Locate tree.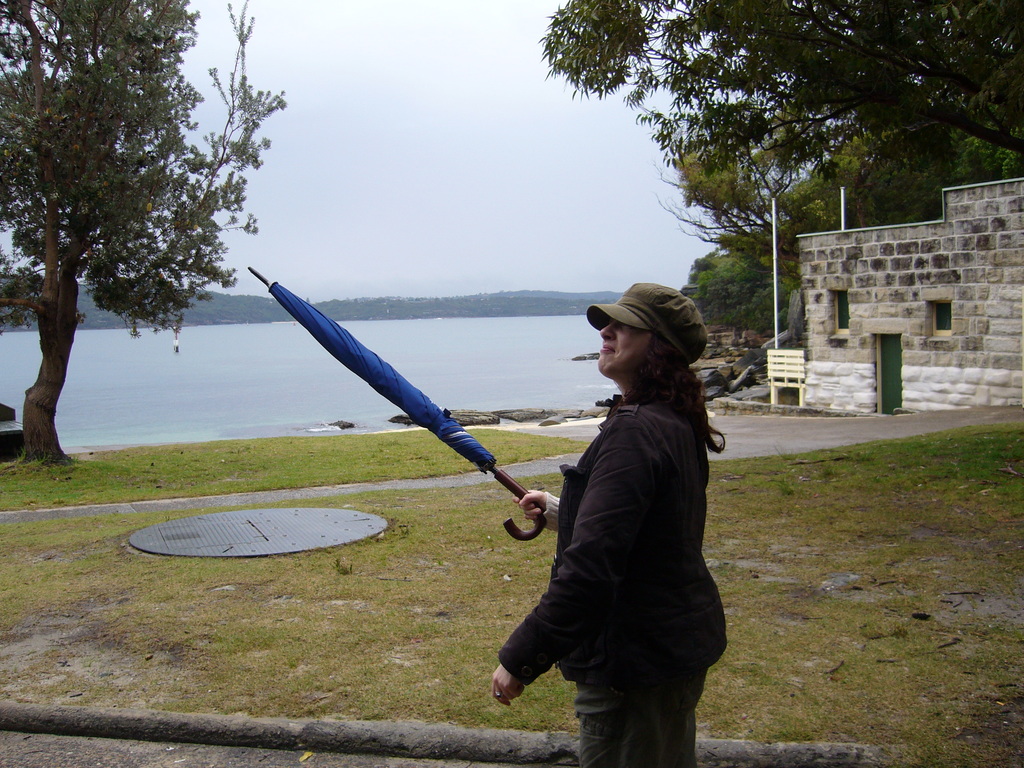
Bounding box: {"left": 12, "top": 22, "right": 262, "bottom": 467}.
